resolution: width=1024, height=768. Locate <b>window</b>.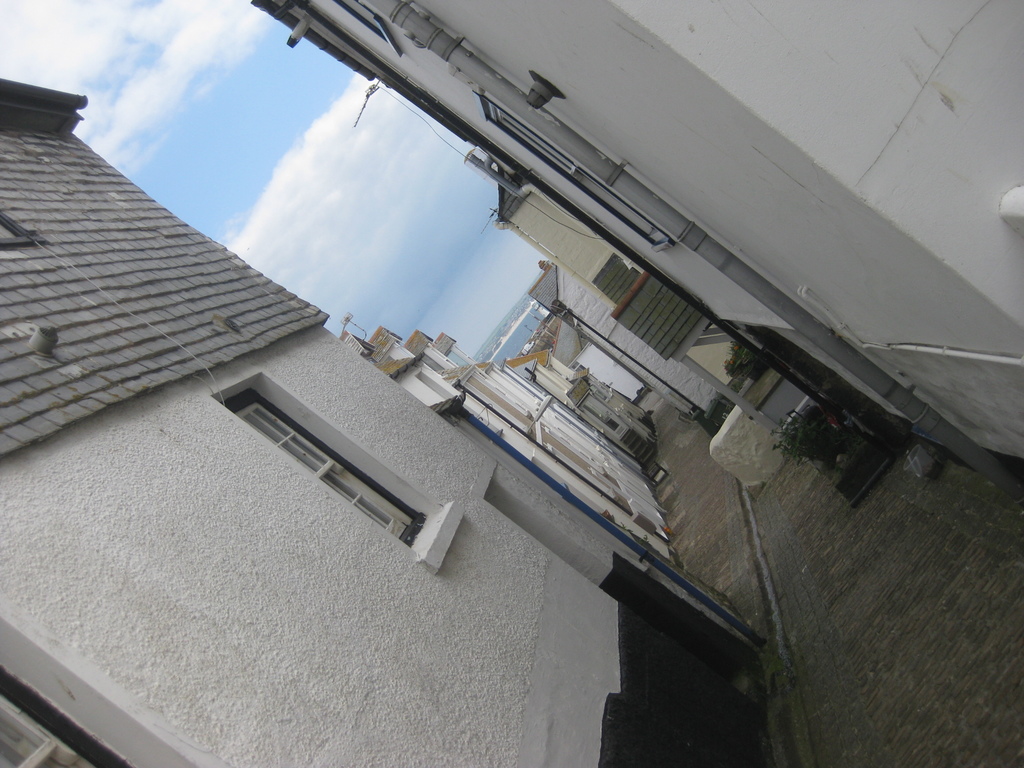
Rect(479, 94, 676, 257).
